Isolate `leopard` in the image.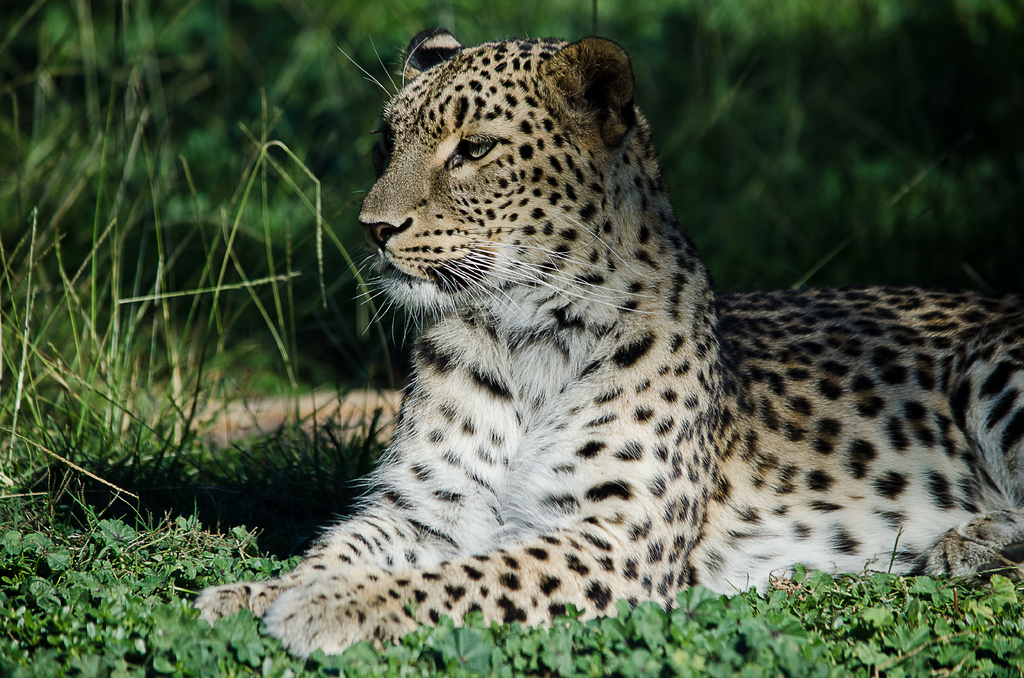
Isolated region: crop(192, 22, 1023, 661).
